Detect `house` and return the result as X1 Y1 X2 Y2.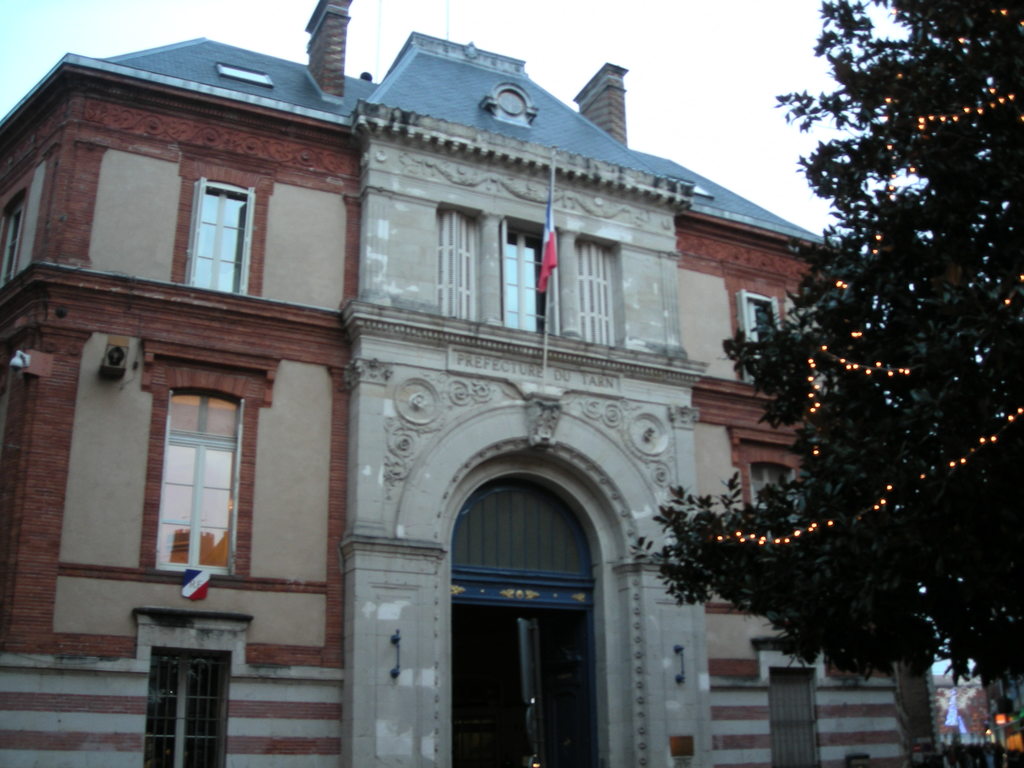
0 0 931 767.
